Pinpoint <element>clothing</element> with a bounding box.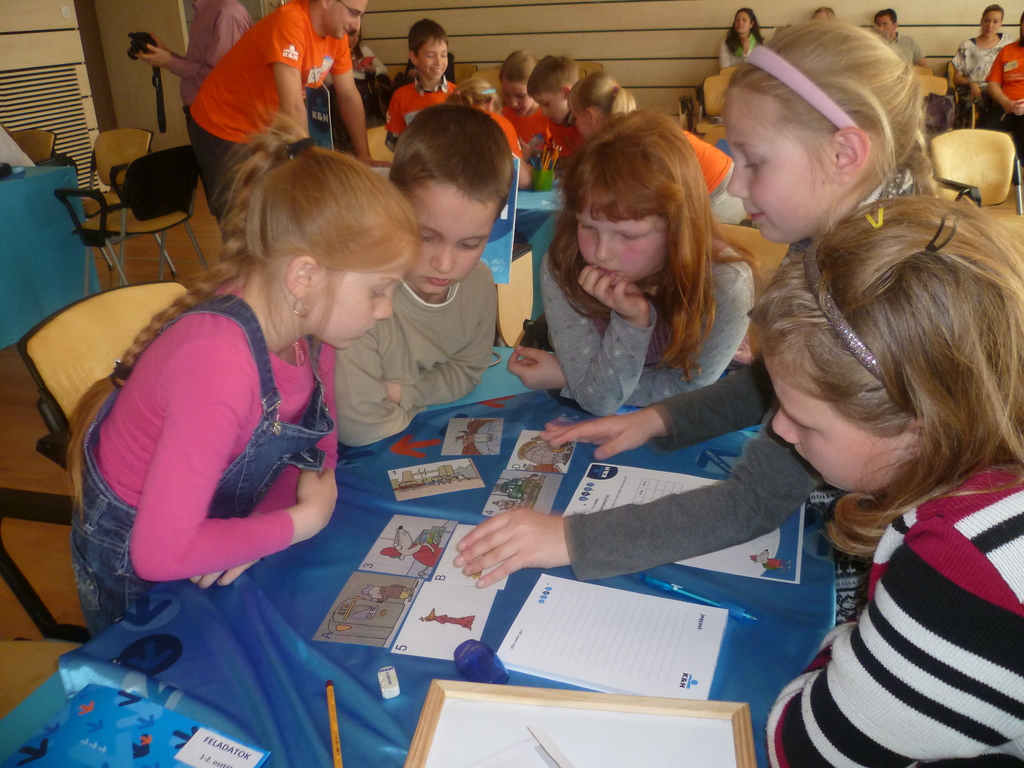
bbox=(952, 29, 1013, 121).
